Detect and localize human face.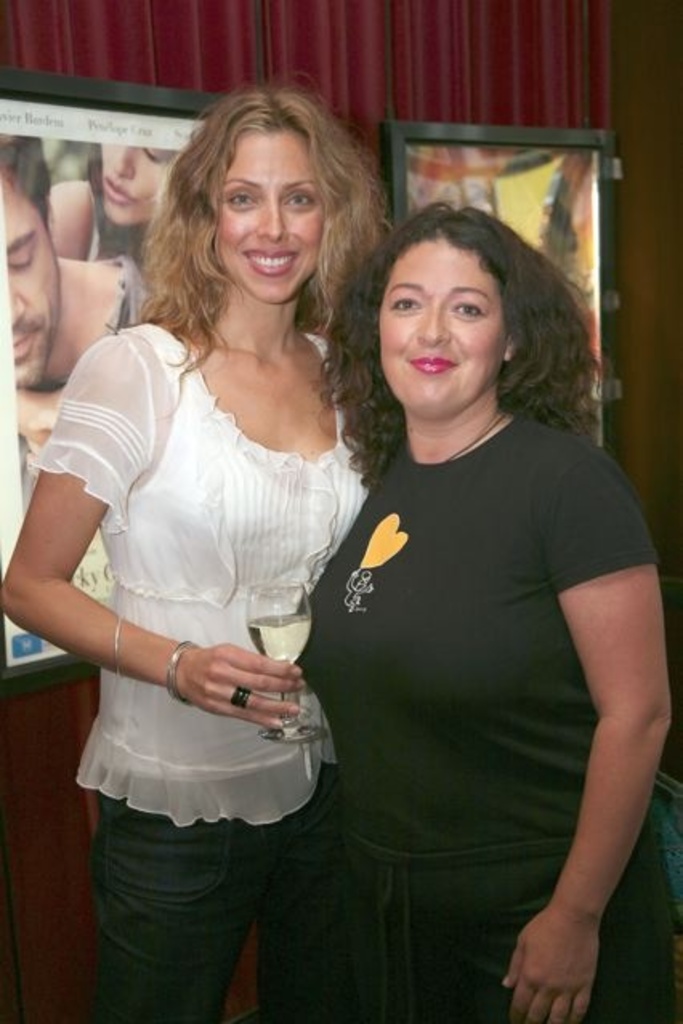
Localized at [left=0, top=175, right=56, bottom=388].
